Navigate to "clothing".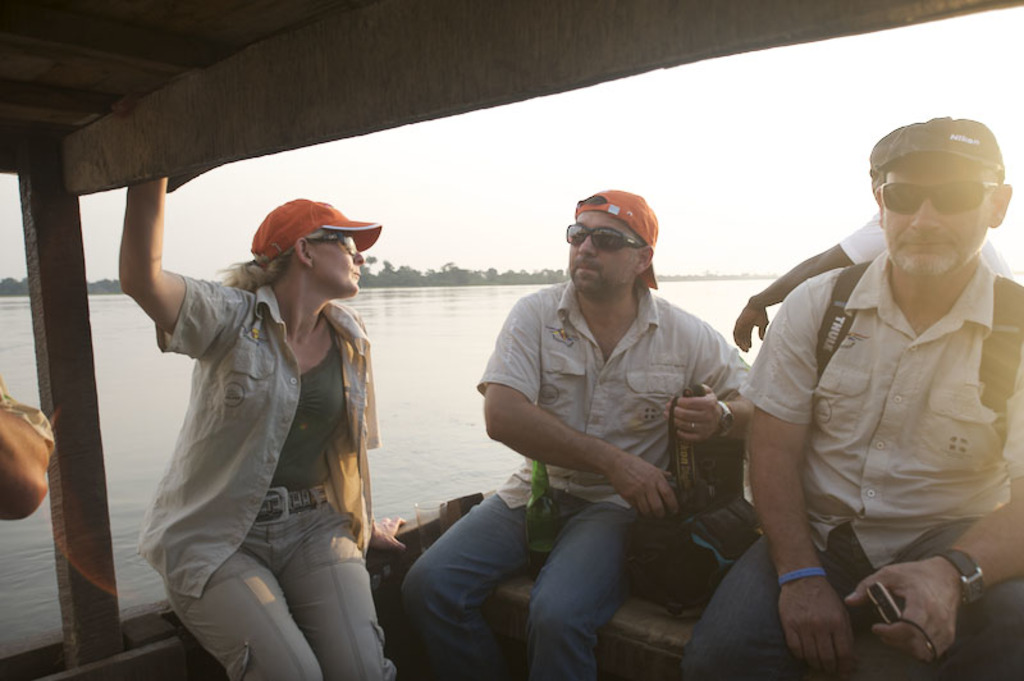
Navigation target: 394/279/758/680.
